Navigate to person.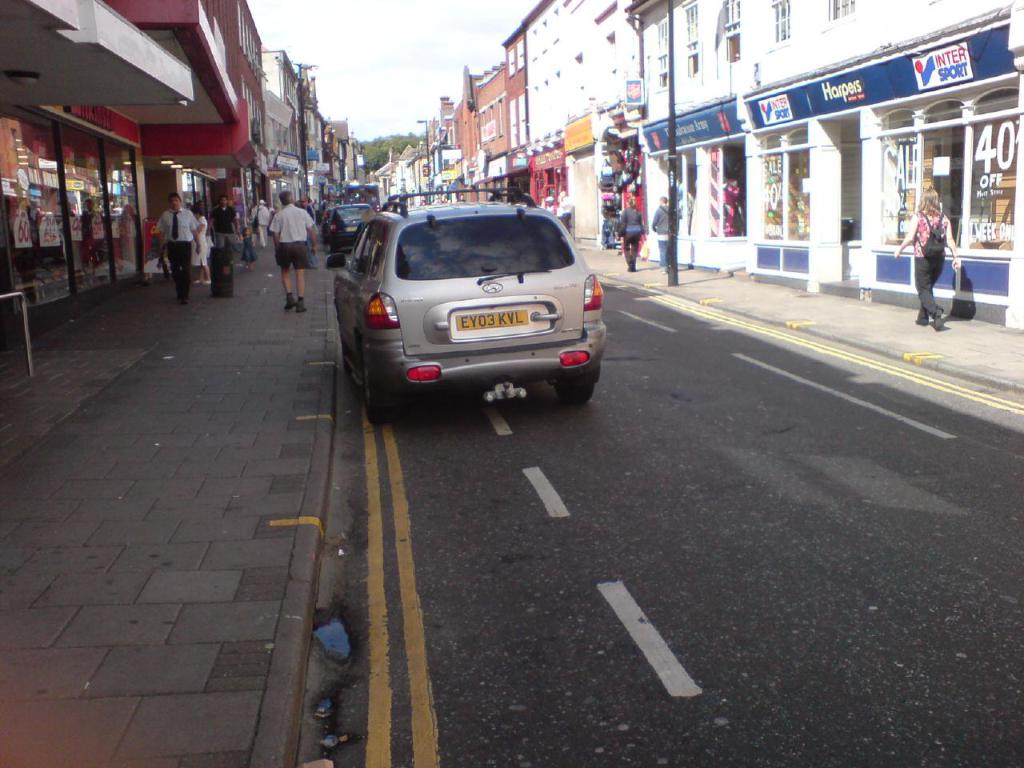
Navigation target: (907,168,965,326).
